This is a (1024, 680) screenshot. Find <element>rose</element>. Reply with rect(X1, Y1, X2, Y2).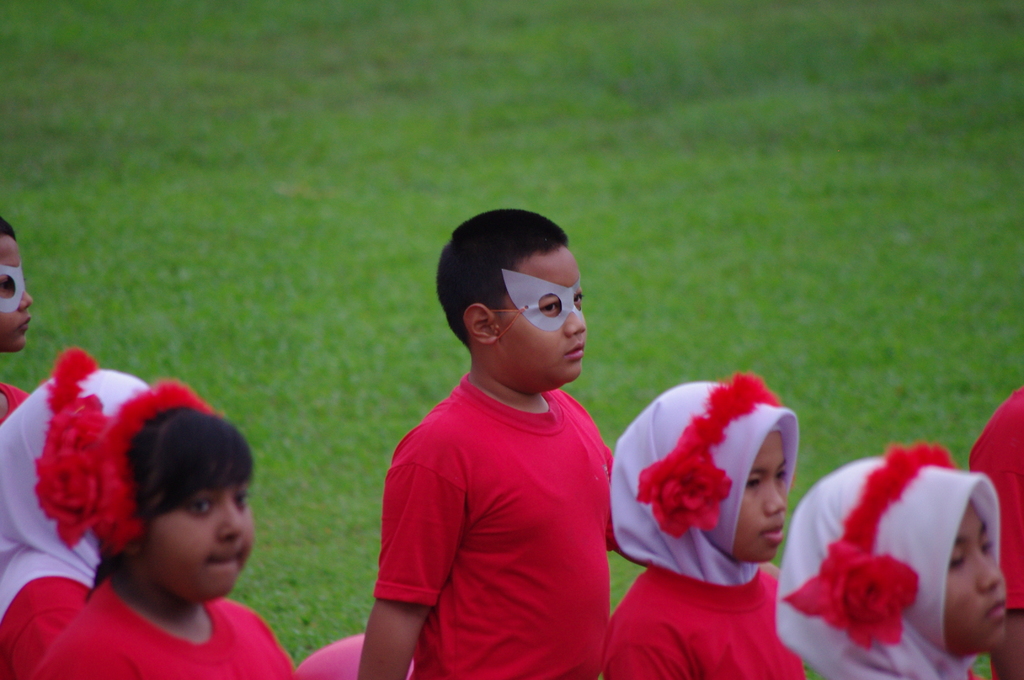
rect(790, 540, 922, 650).
